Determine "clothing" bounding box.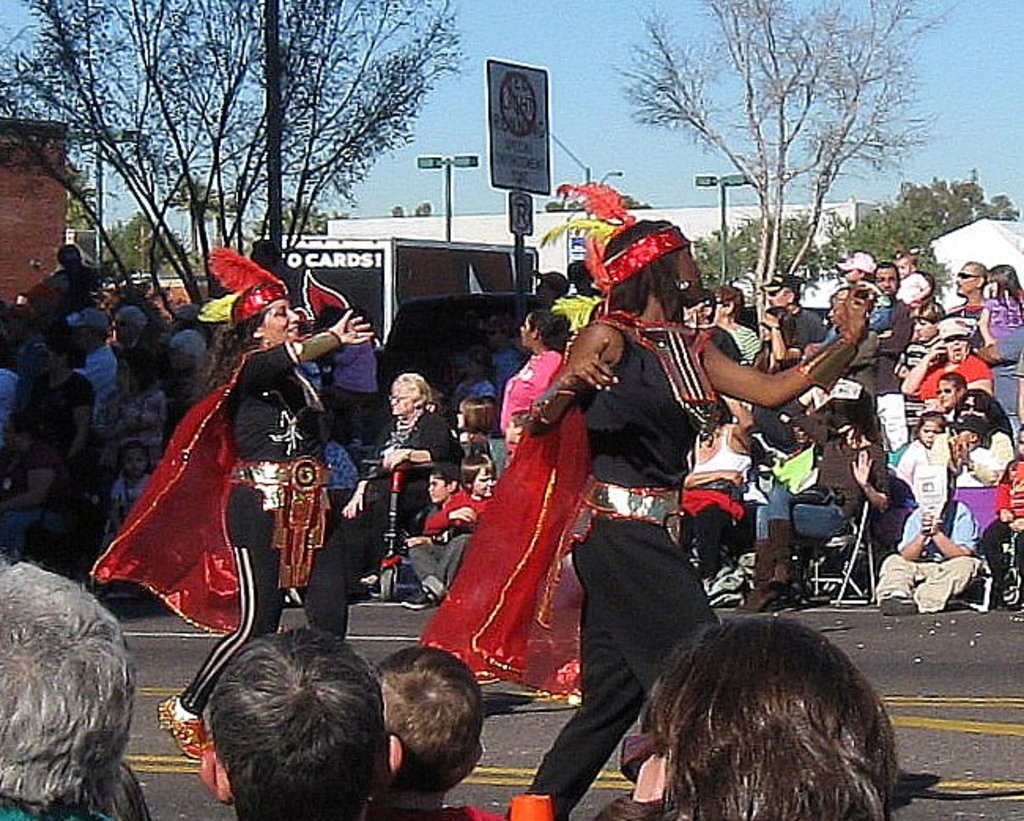
Determined: select_region(854, 303, 906, 389).
